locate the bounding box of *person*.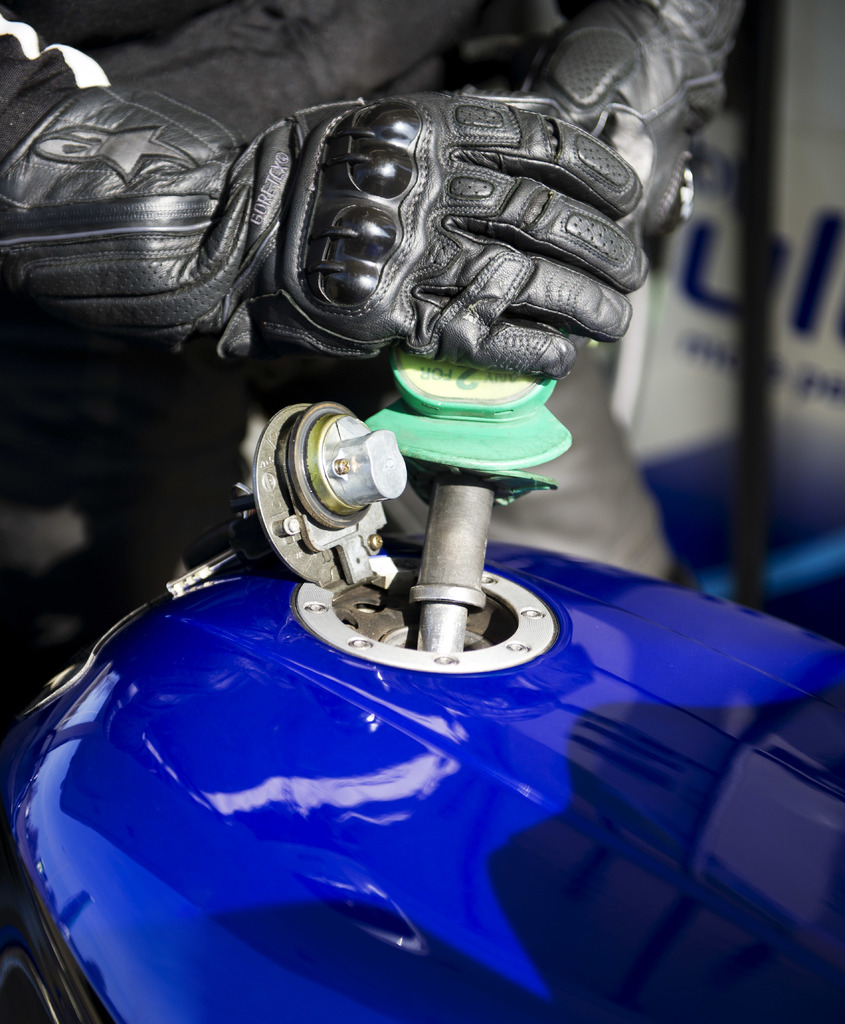
Bounding box: x1=0 y1=0 x2=746 y2=580.
